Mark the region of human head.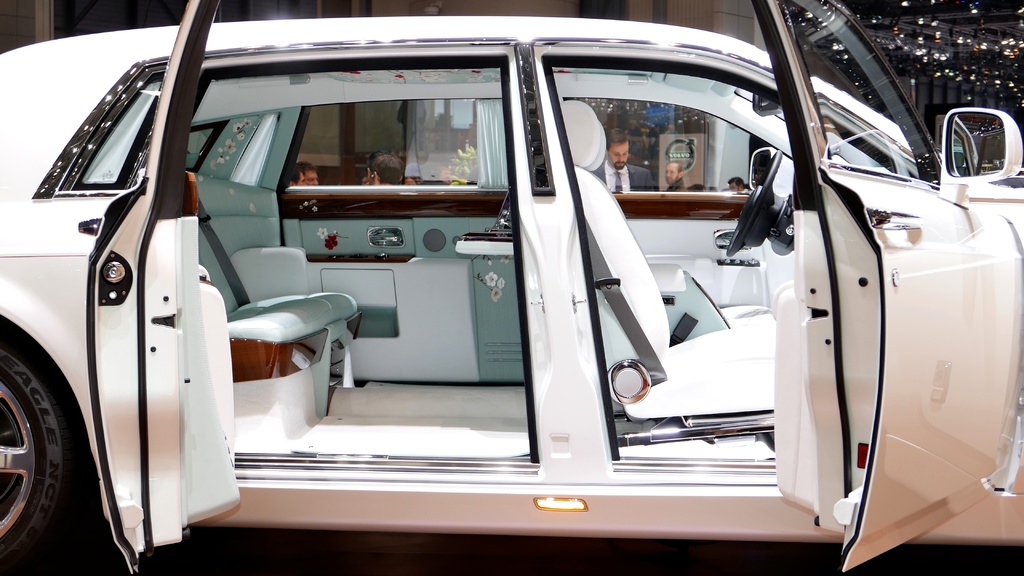
Region: pyautogui.locateOnScreen(356, 168, 371, 187).
